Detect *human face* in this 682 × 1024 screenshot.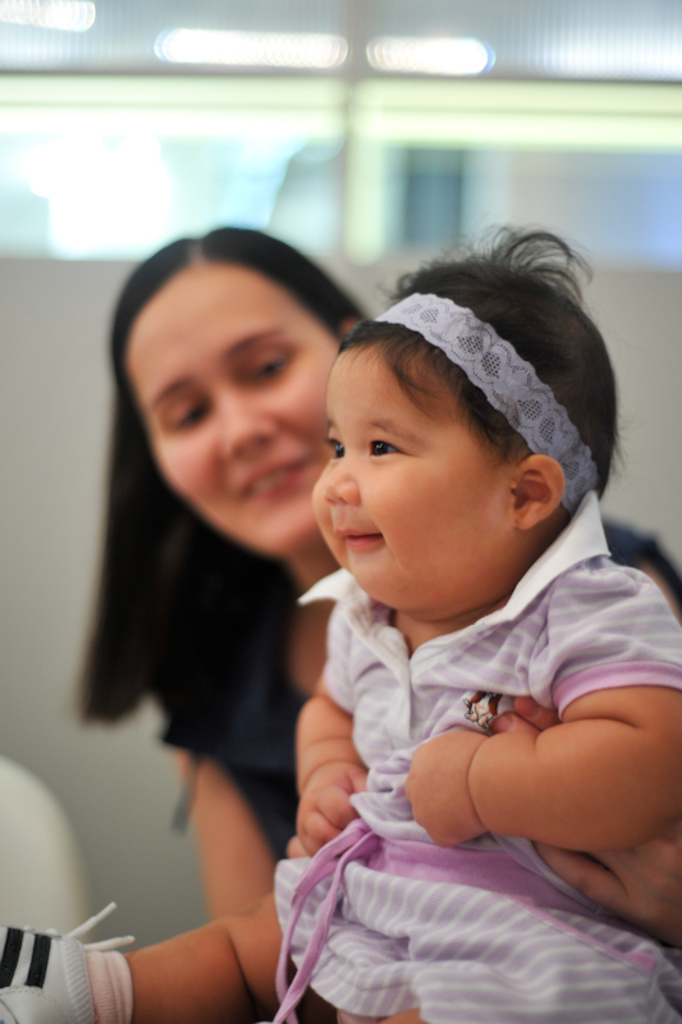
Detection: box=[145, 302, 335, 564].
